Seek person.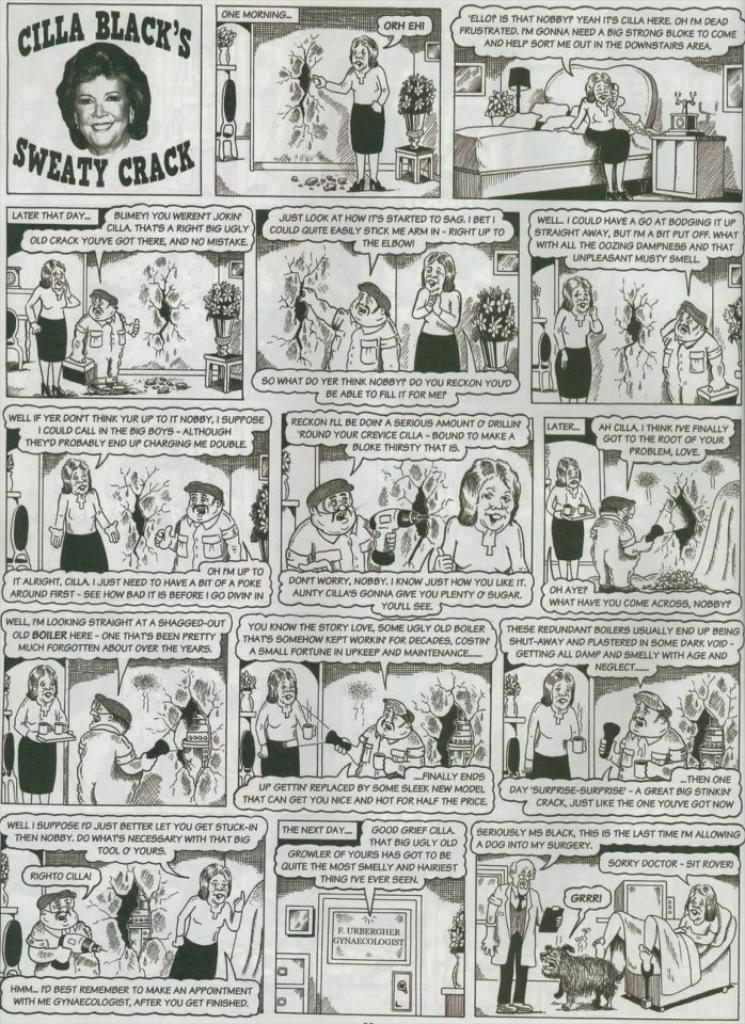
599, 689, 688, 780.
